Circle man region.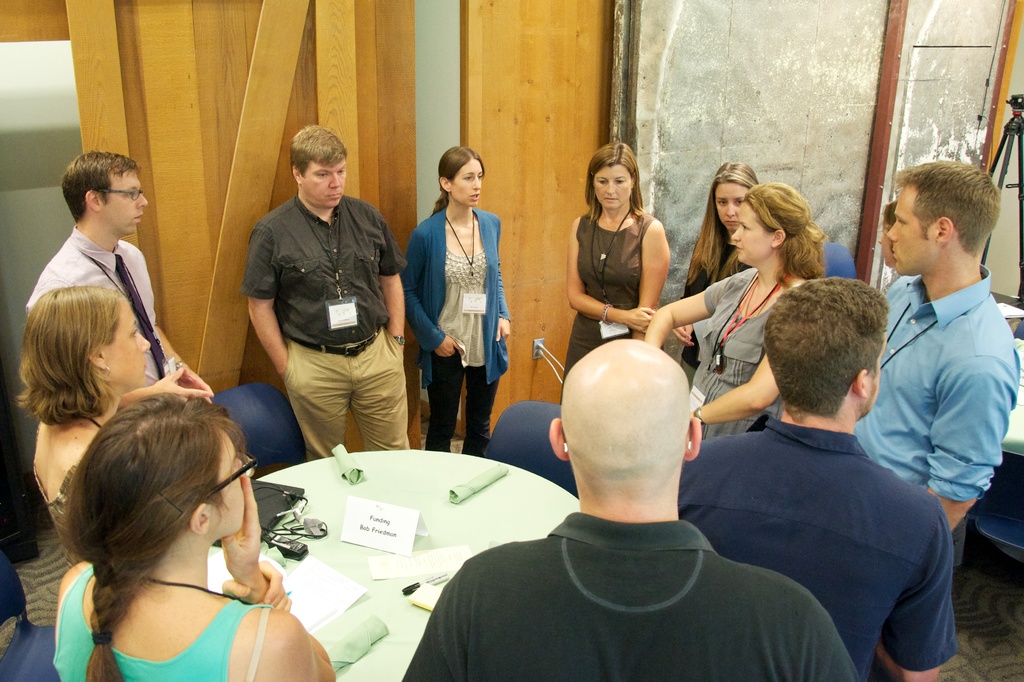
Region: x1=237, y1=116, x2=420, y2=464.
